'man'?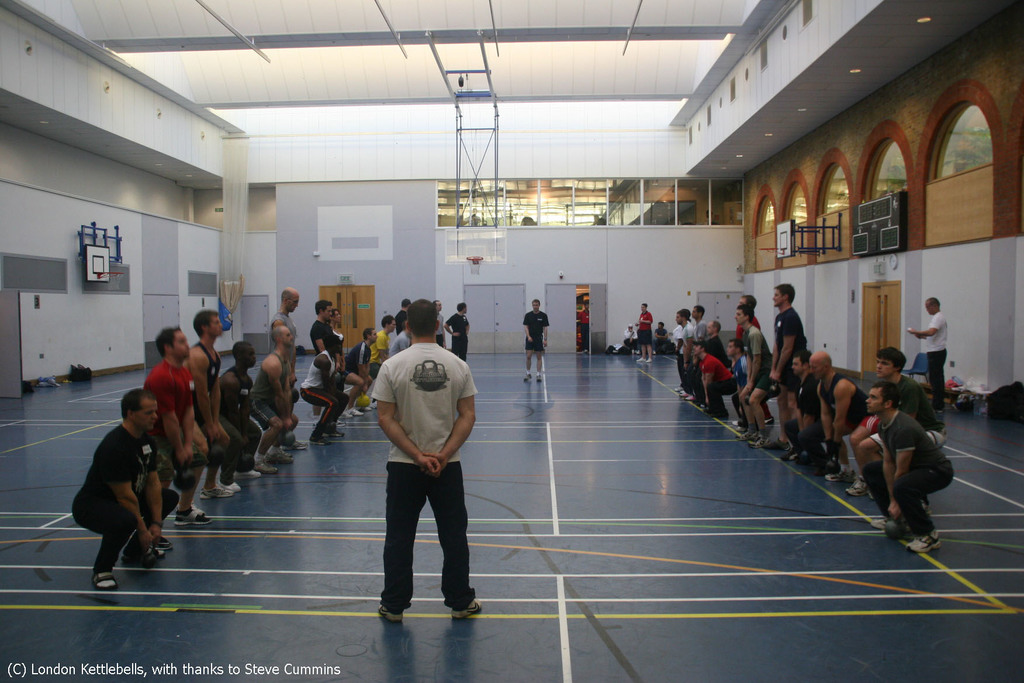
bbox=(257, 323, 295, 466)
